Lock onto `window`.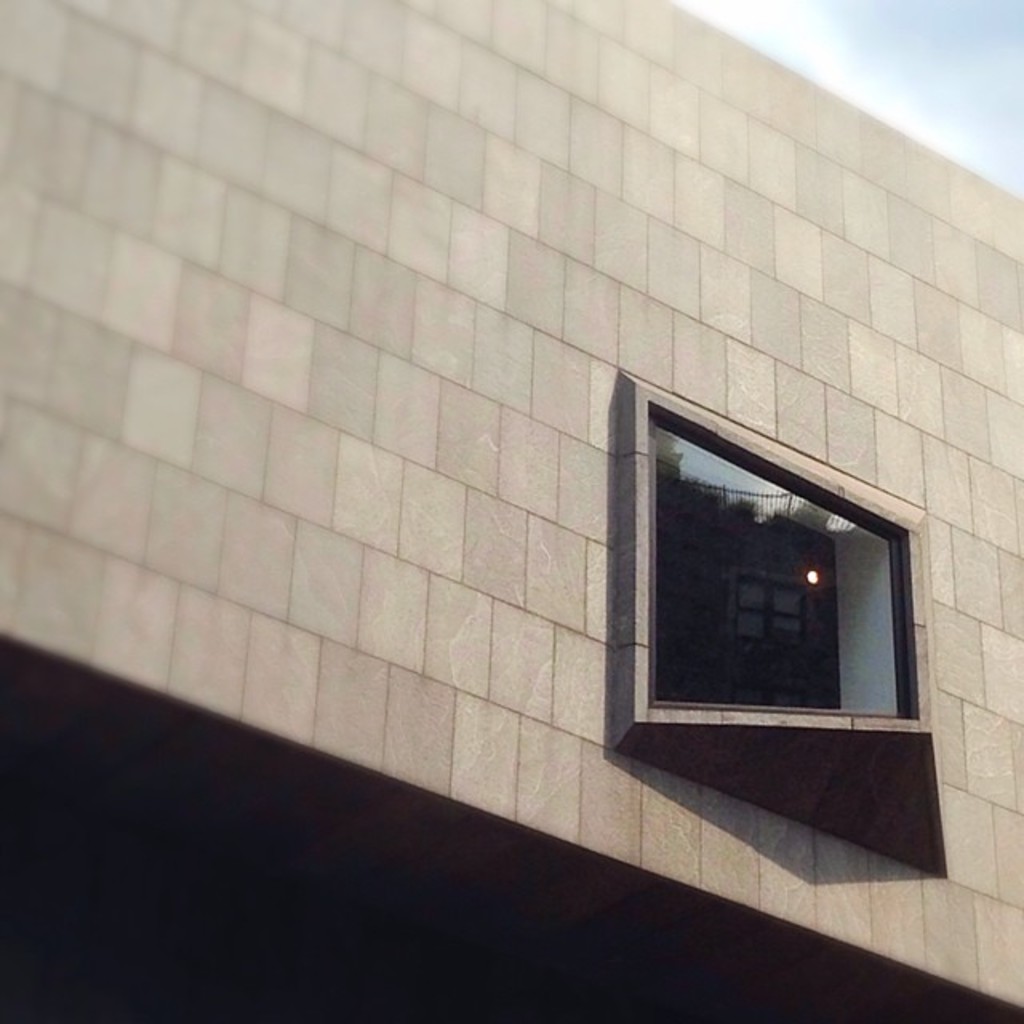
Locked: 602:387:941:765.
